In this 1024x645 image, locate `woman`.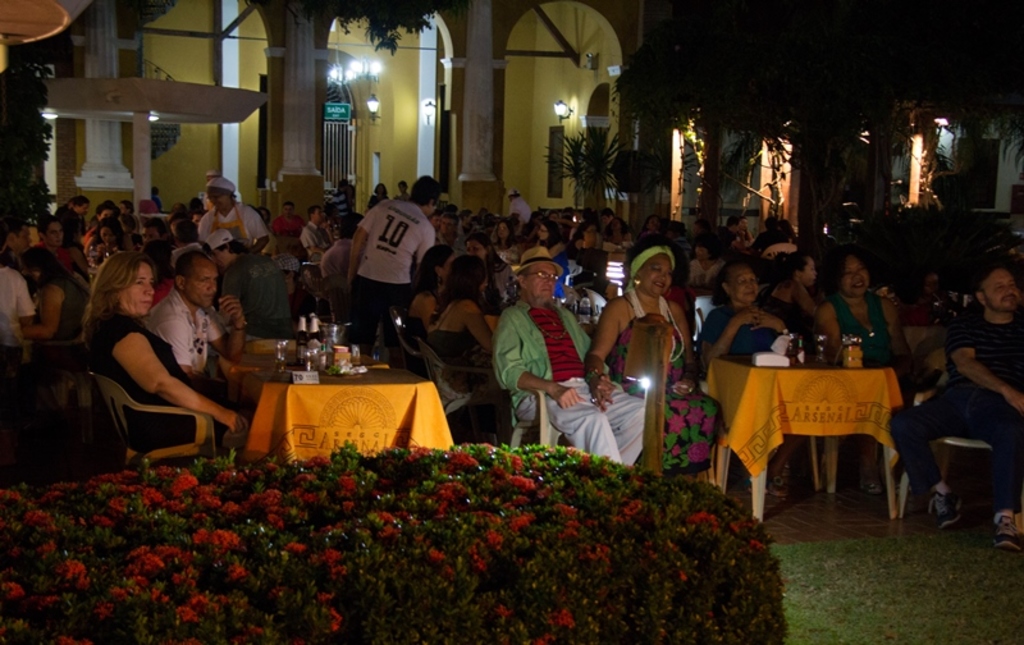
Bounding box: [left=576, top=223, right=594, bottom=251].
